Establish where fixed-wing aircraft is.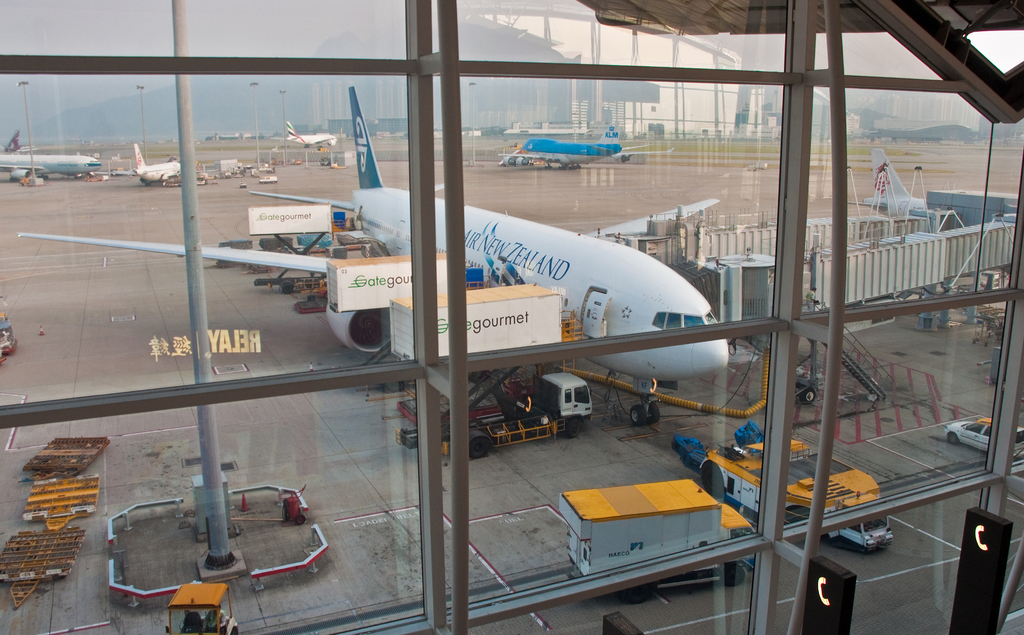
Established at BBox(264, 122, 339, 148).
